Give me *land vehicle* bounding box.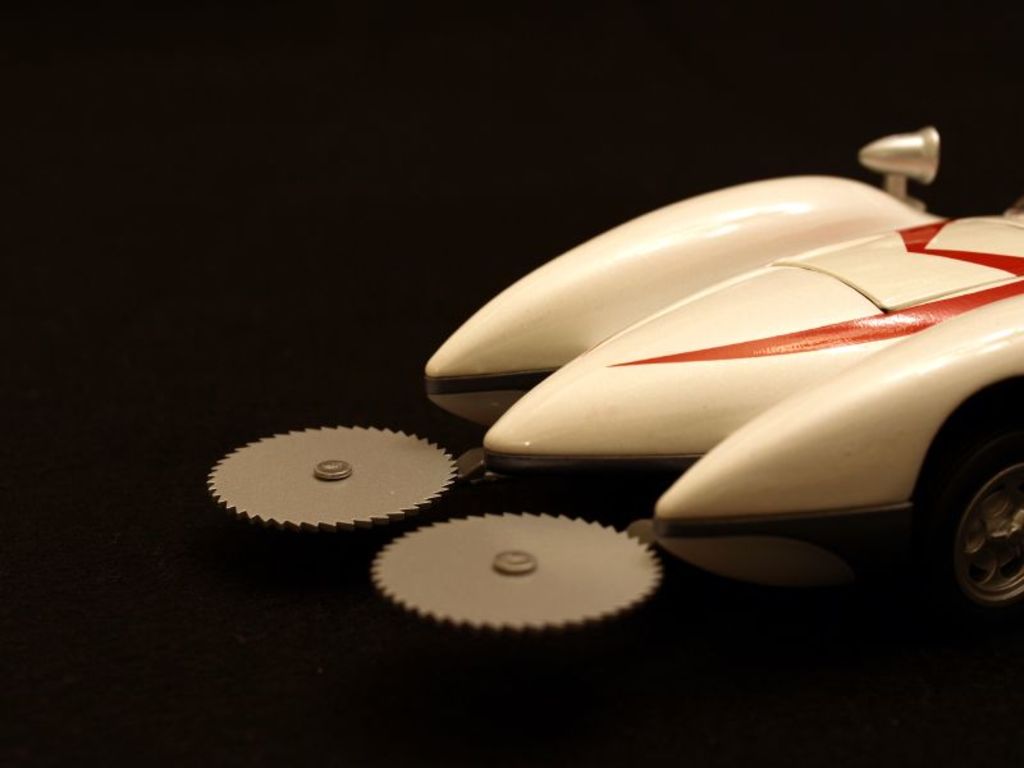
(x1=211, y1=131, x2=1023, y2=630).
